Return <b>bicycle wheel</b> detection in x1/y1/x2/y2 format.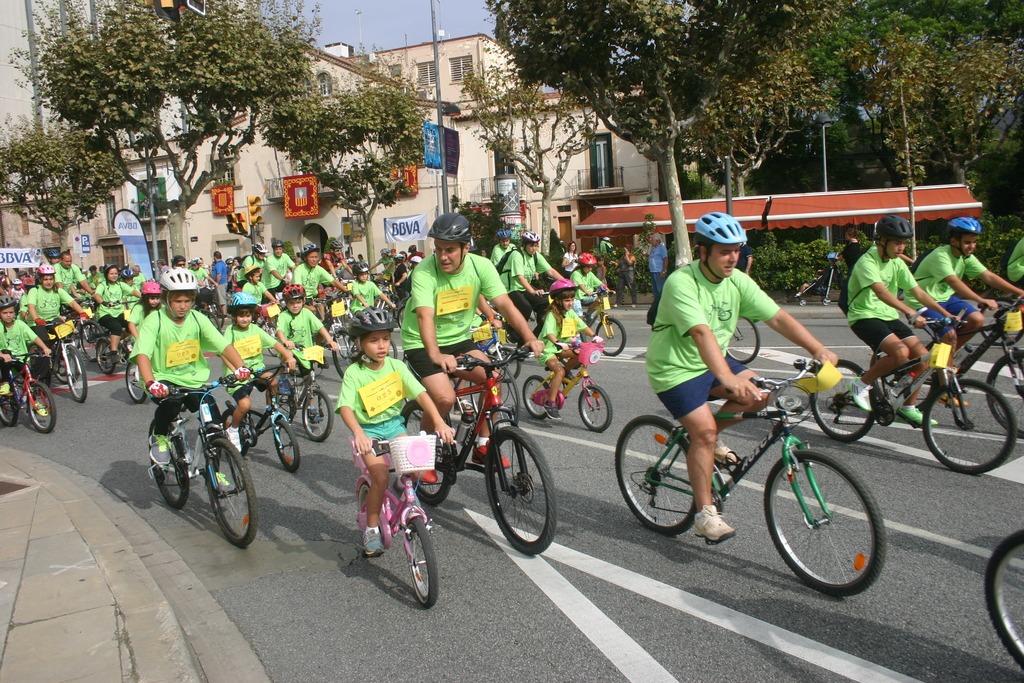
206/436/257/547.
